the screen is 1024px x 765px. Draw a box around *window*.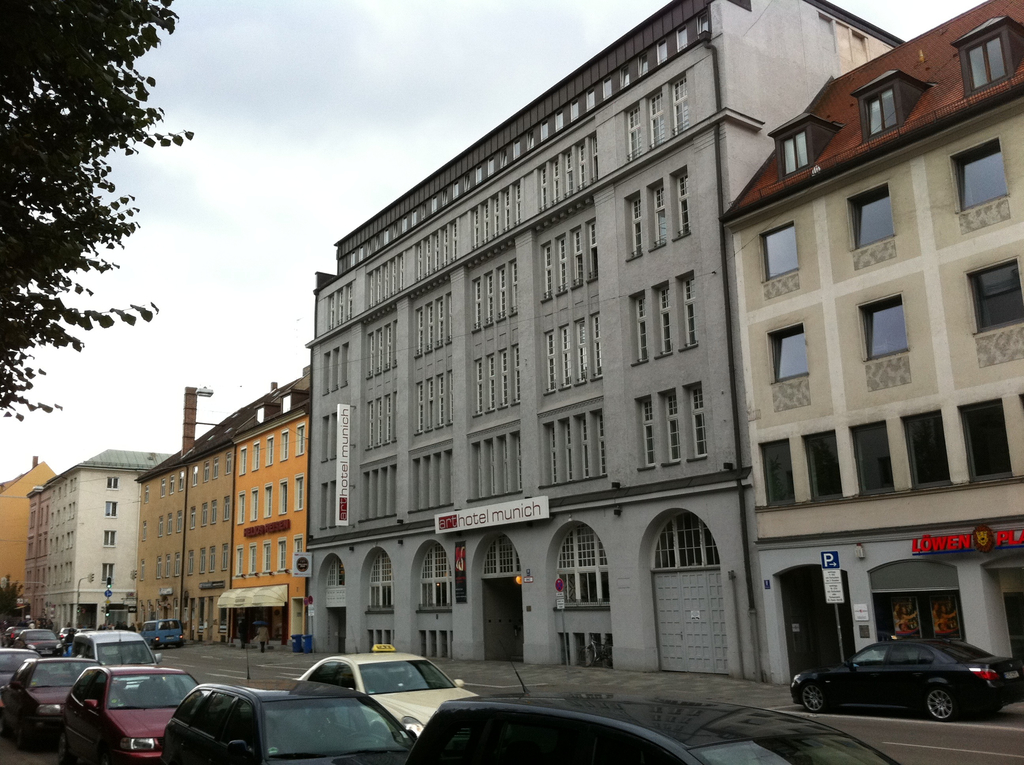
select_region(479, 534, 523, 574).
